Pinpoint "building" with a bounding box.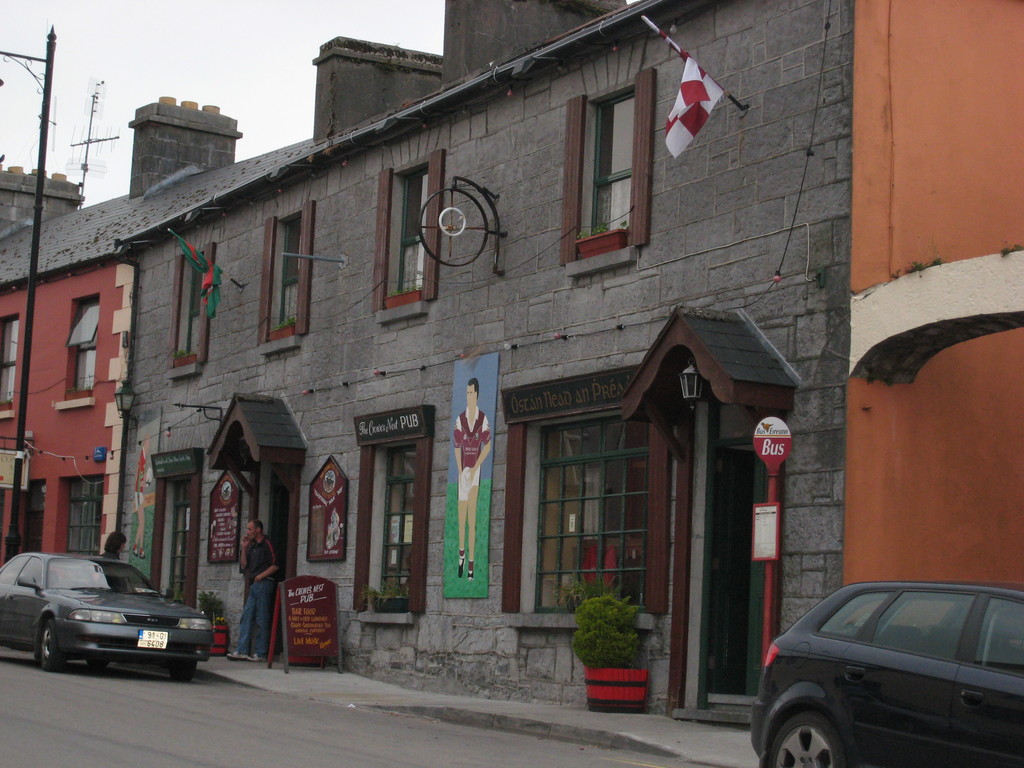
[103, 0, 863, 732].
